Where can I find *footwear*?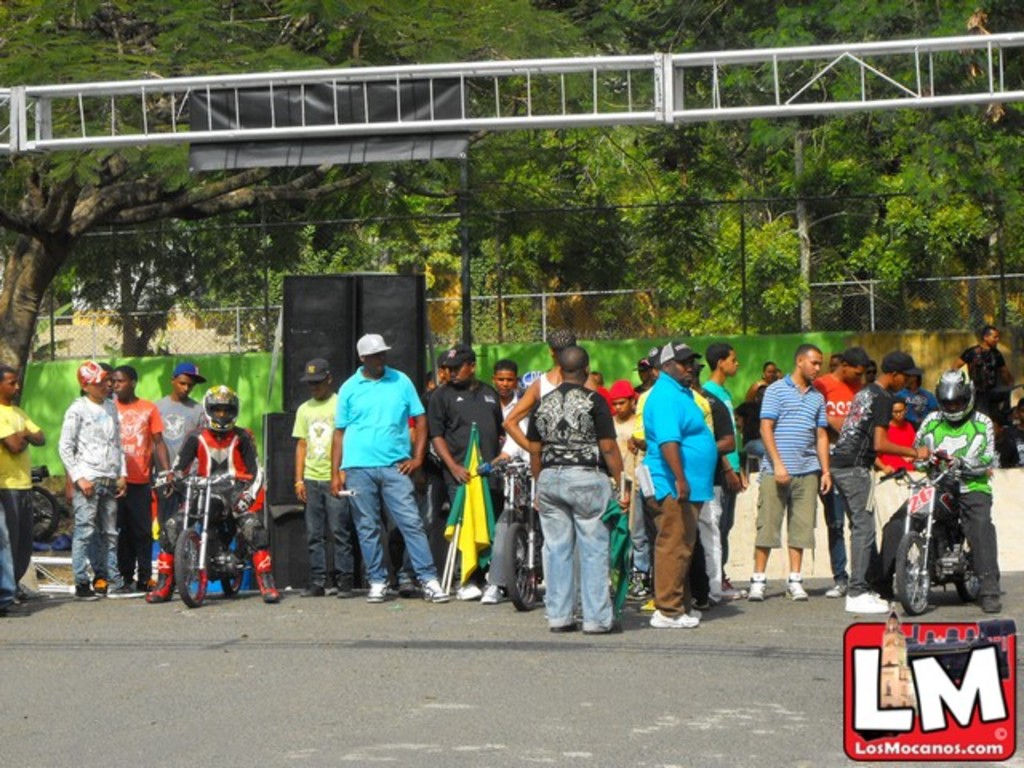
You can find it at detection(5, 598, 27, 614).
